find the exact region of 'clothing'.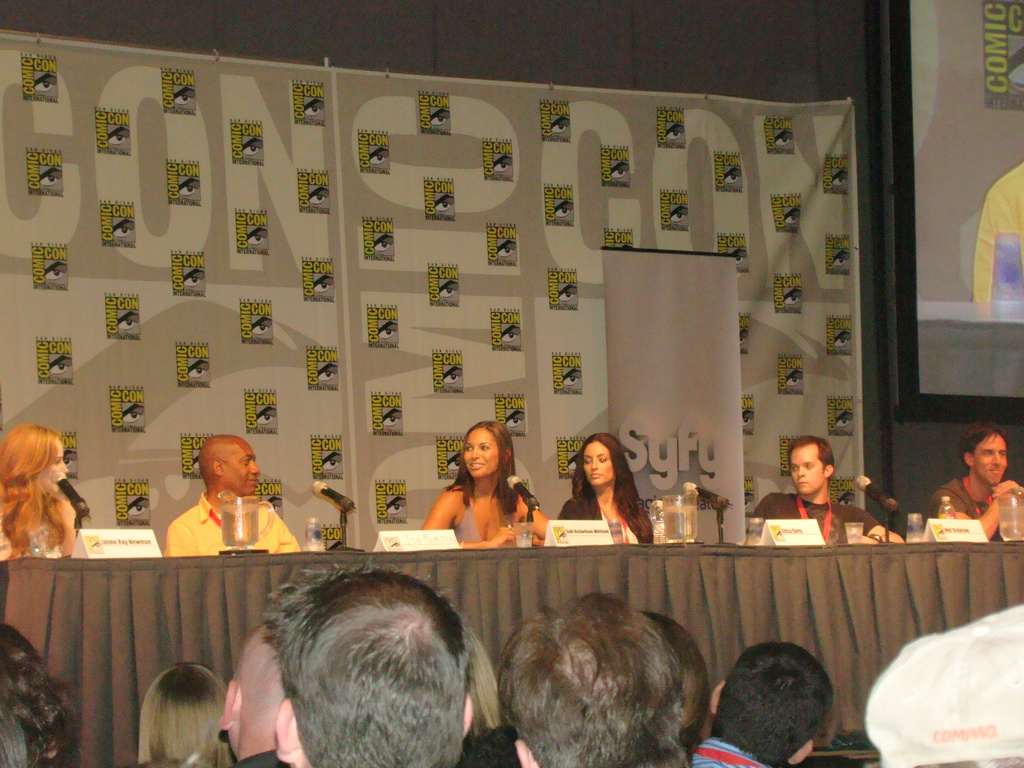
Exact region: x1=421, y1=468, x2=531, y2=553.
